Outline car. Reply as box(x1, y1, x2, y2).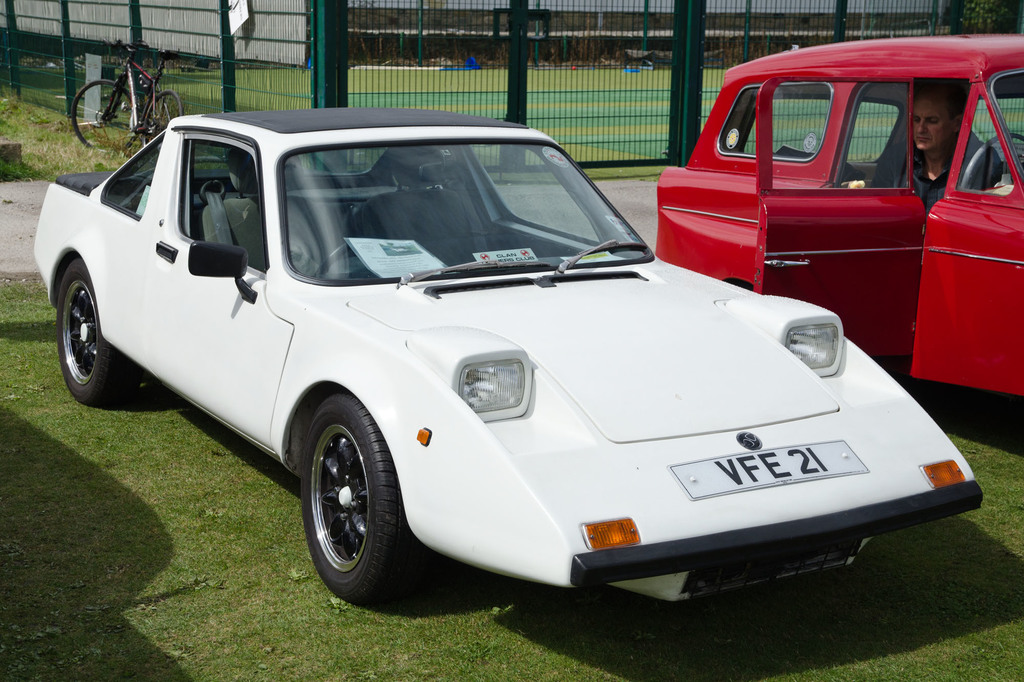
box(0, 120, 924, 622).
